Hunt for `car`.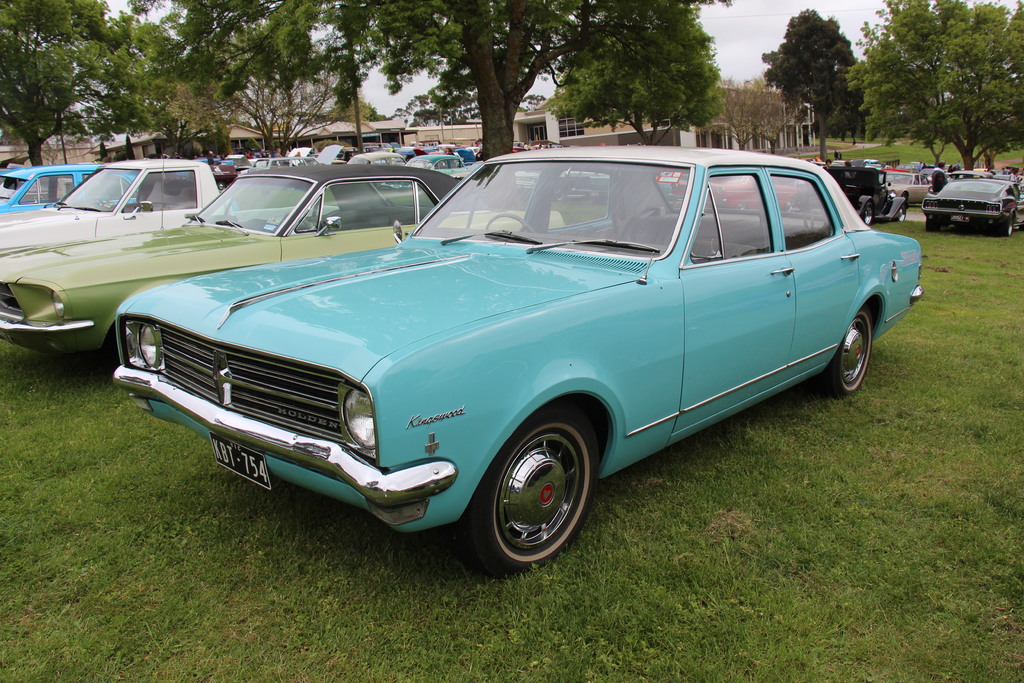
Hunted down at <bbox>0, 162, 569, 366</bbox>.
